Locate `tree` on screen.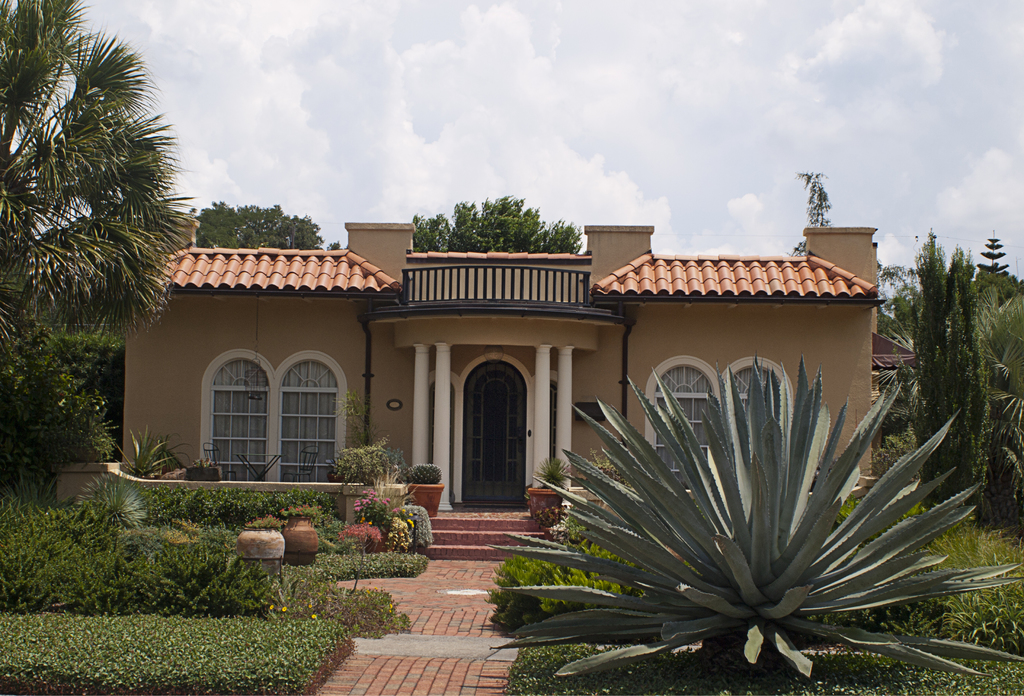
On screen at bbox(407, 191, 588, 264).
